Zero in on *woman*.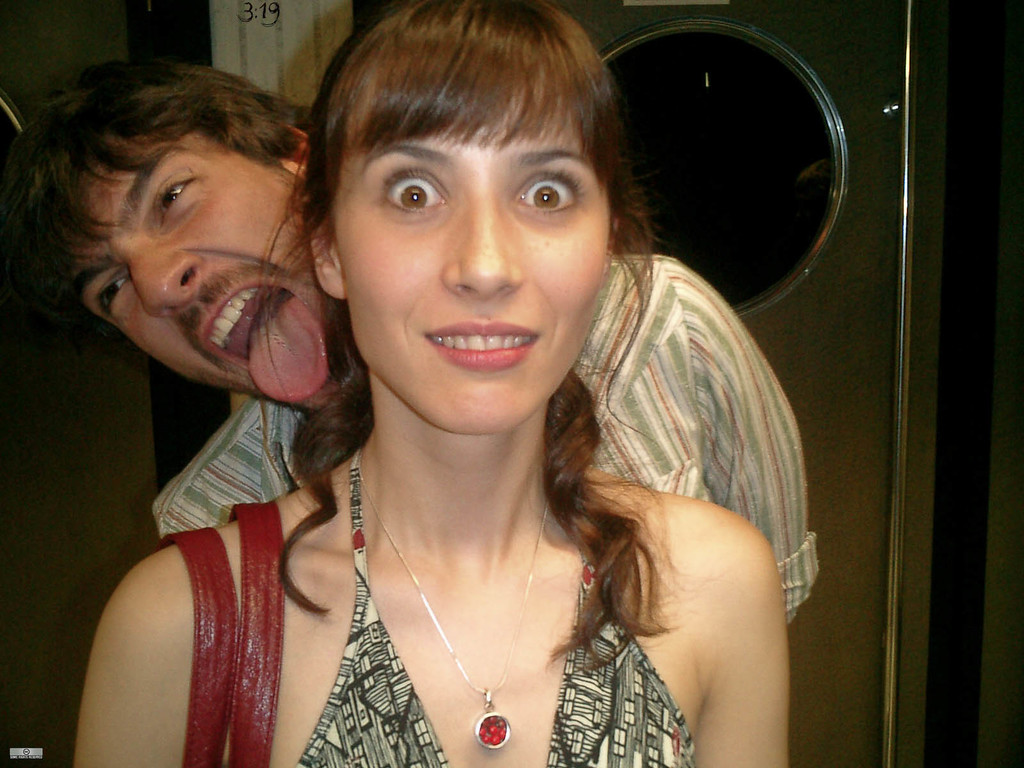
Zeroed in: Rect(112, 4, 840, 751).
